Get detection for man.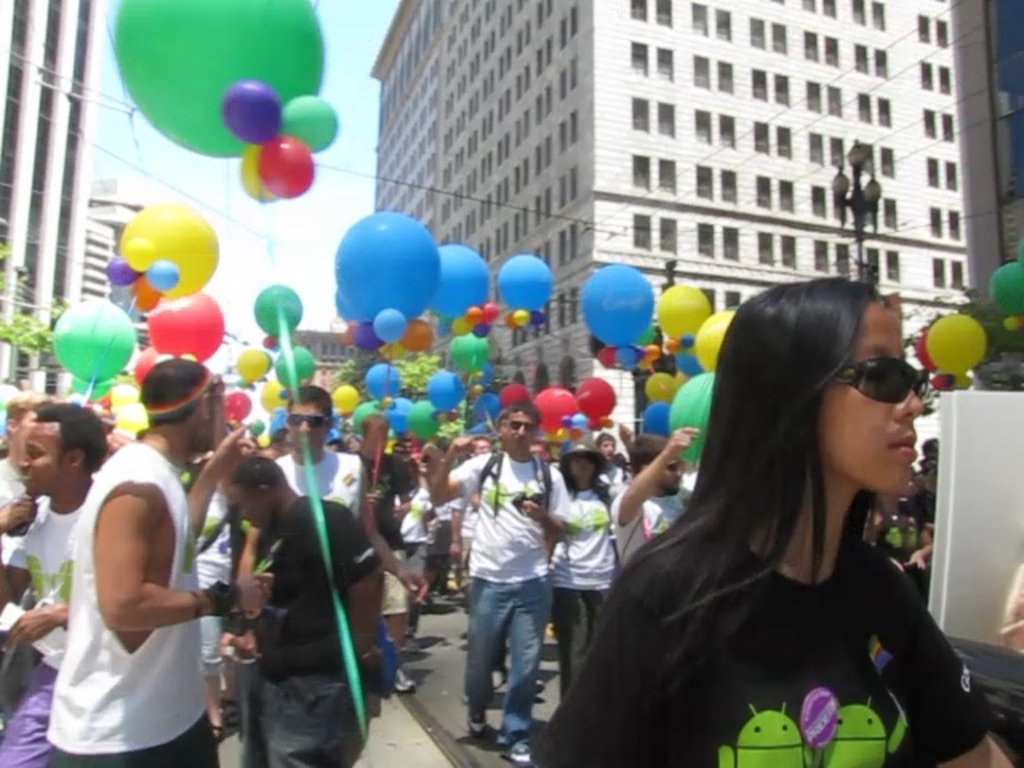
Detection: 0/390/45/560.
